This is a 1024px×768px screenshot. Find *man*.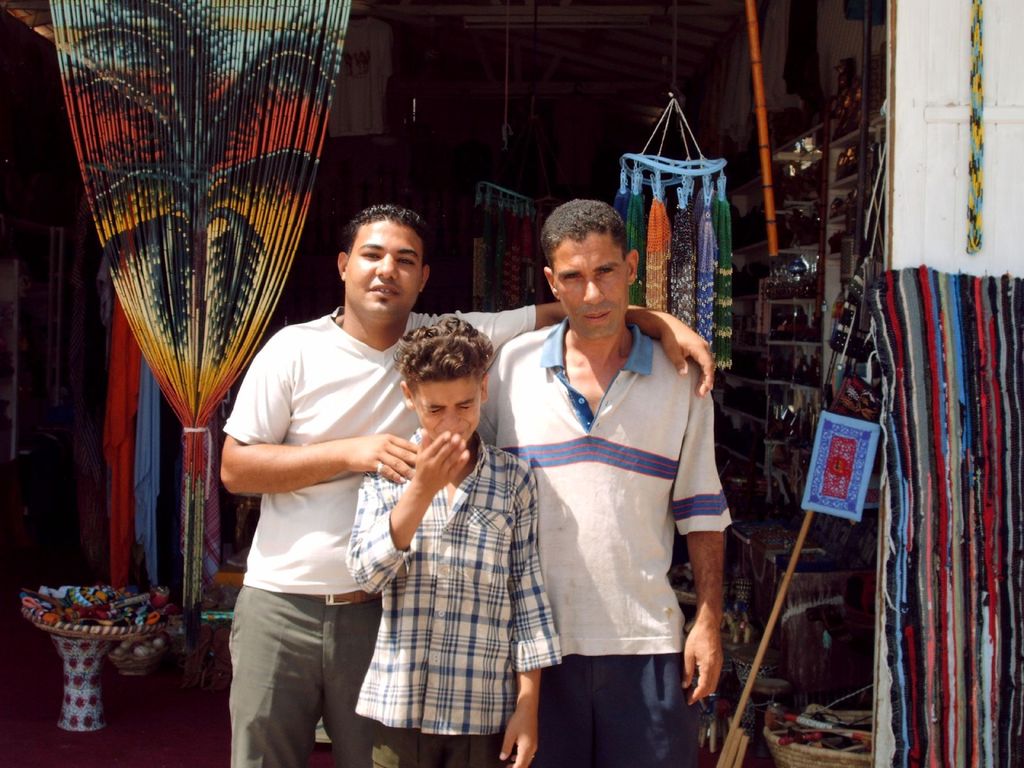
Bounding box: BBox(223, 198, 723, 767).
